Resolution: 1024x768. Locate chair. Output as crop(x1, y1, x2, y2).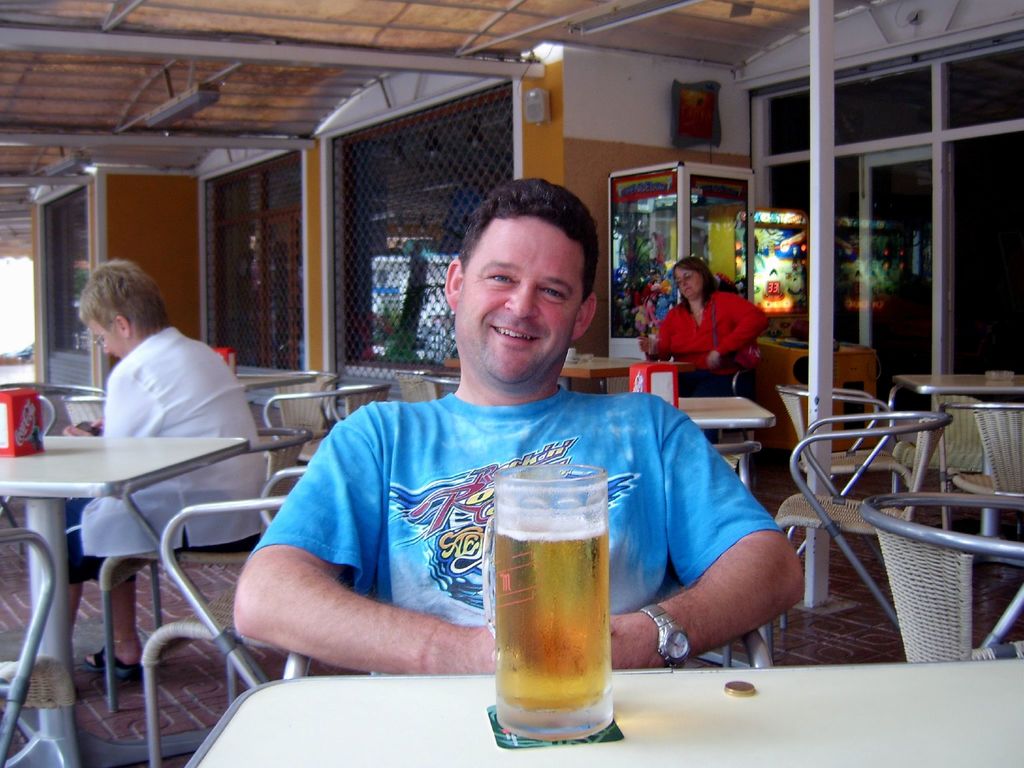
crop(928, 390, 998, 486).
